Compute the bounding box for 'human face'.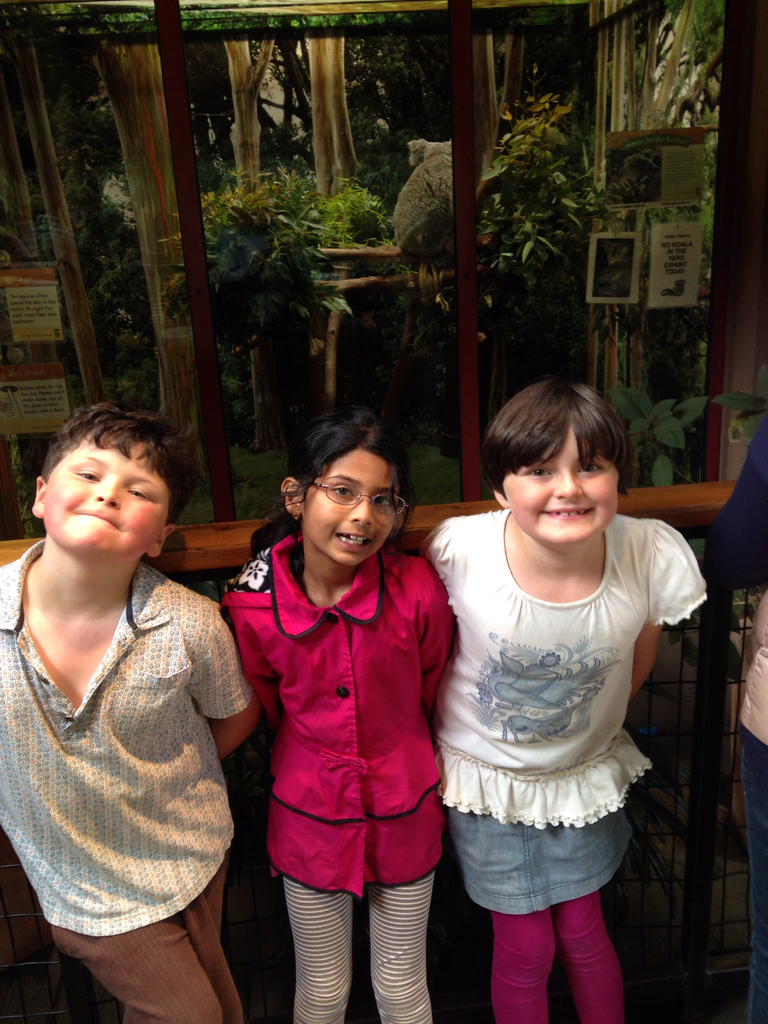
(294, 455, 396, 567).
